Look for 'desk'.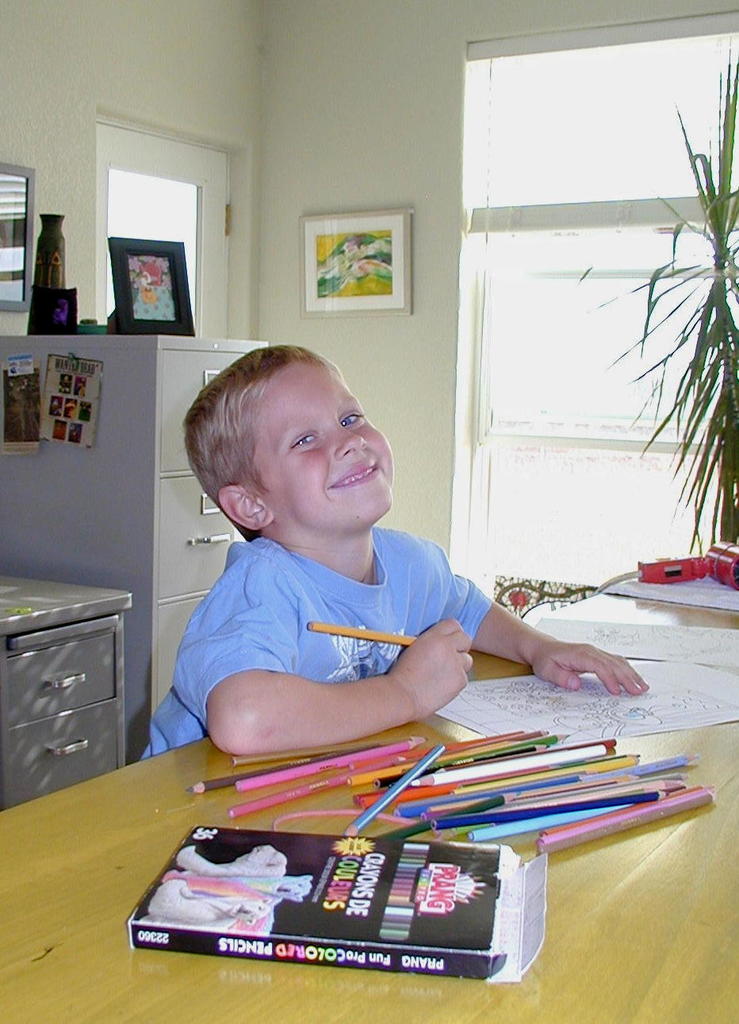
Found: 0, 567, 140, 813.
